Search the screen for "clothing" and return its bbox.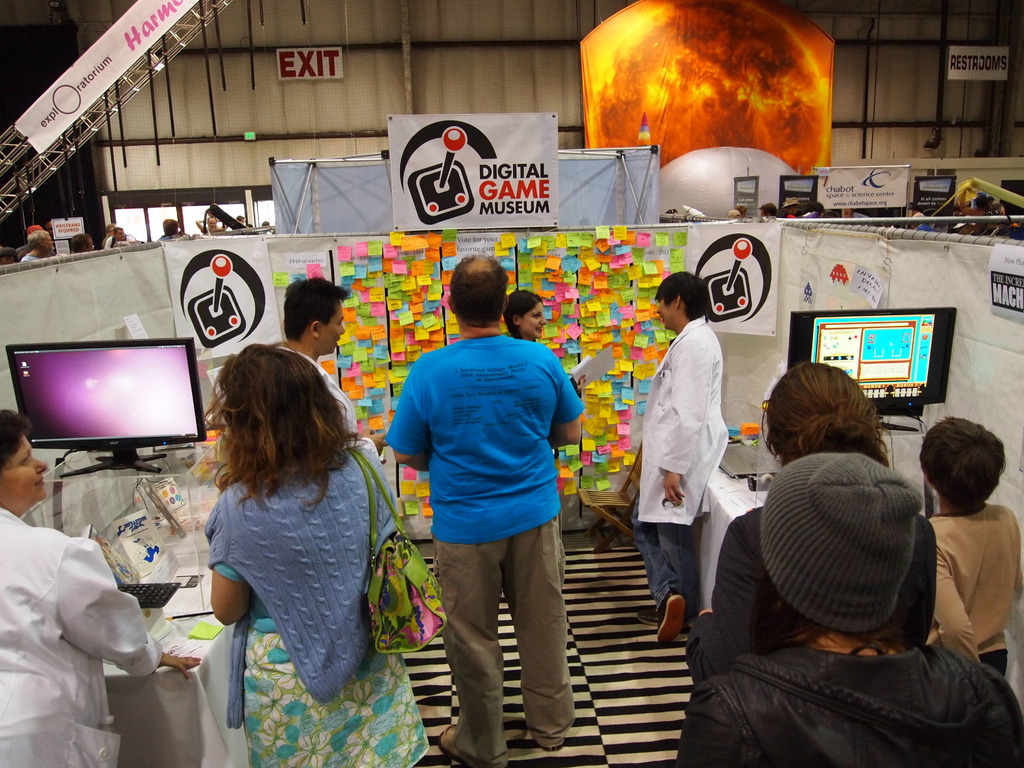
Found: x1=678, y1=497, x2=938, y2=688.
